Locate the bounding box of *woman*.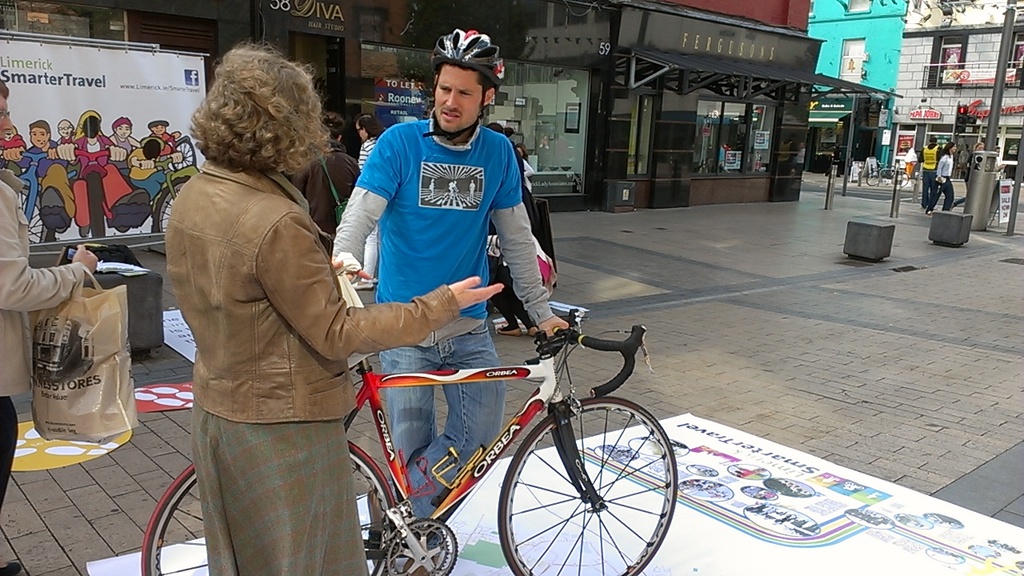
Bounding box: [926,145,958,219].
